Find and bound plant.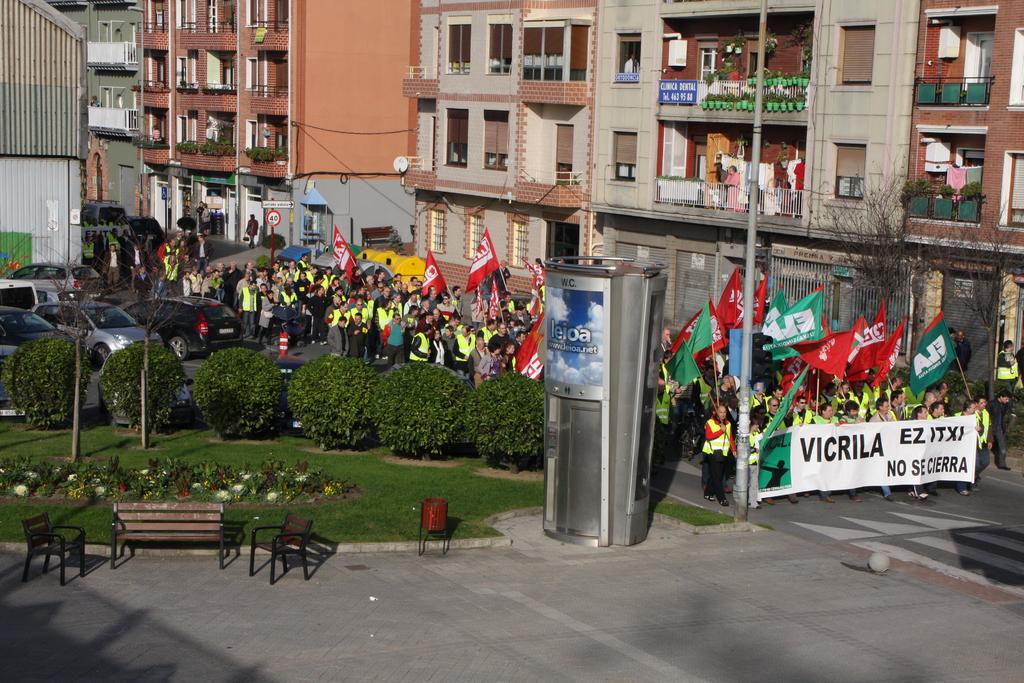
Bound: <box>96,334,184,420</box>.
